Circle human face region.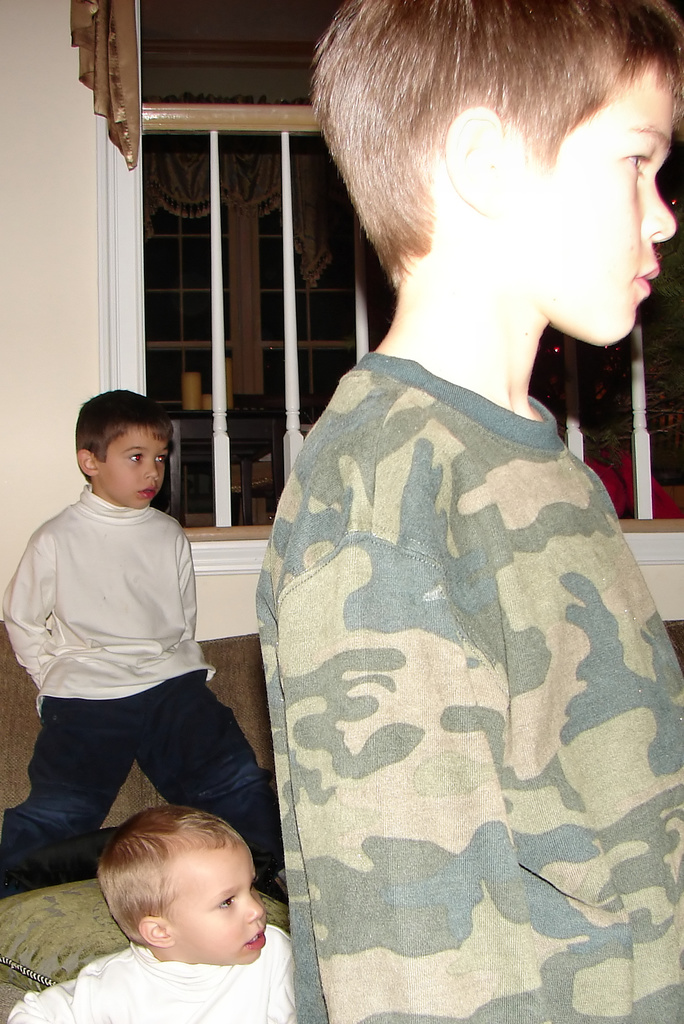
Region: rect(499, 74, 677, 346).
